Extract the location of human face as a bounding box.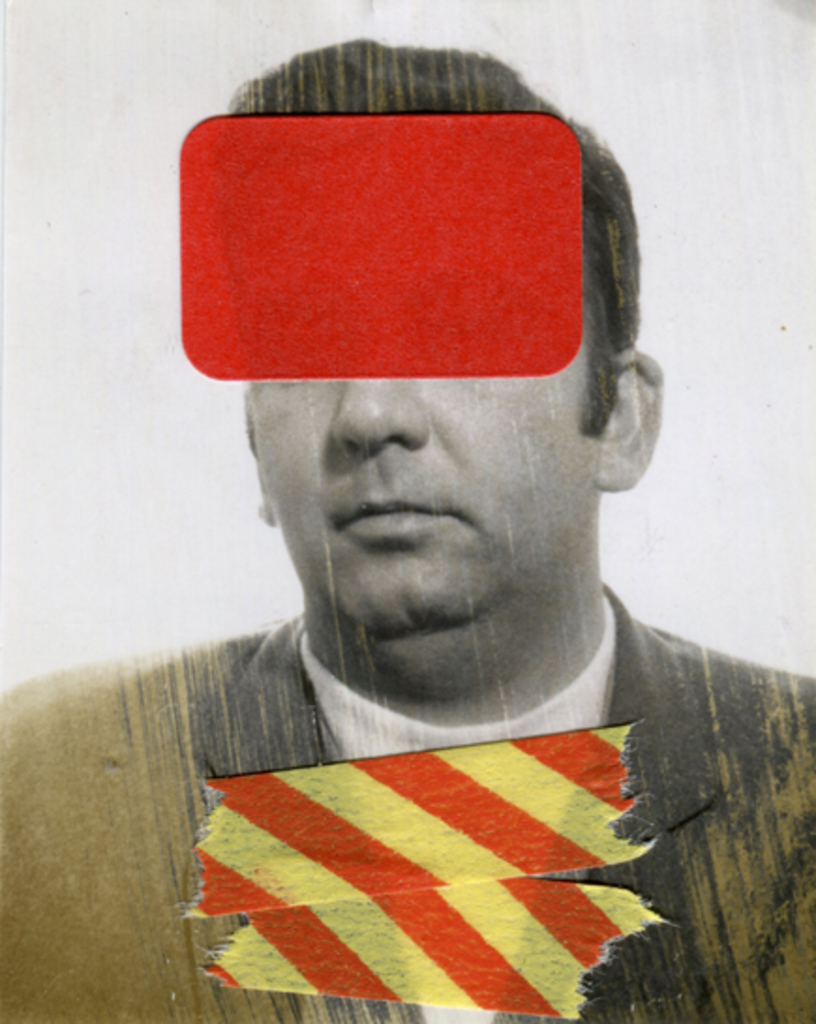
detection(268, 311, 602, 617).
